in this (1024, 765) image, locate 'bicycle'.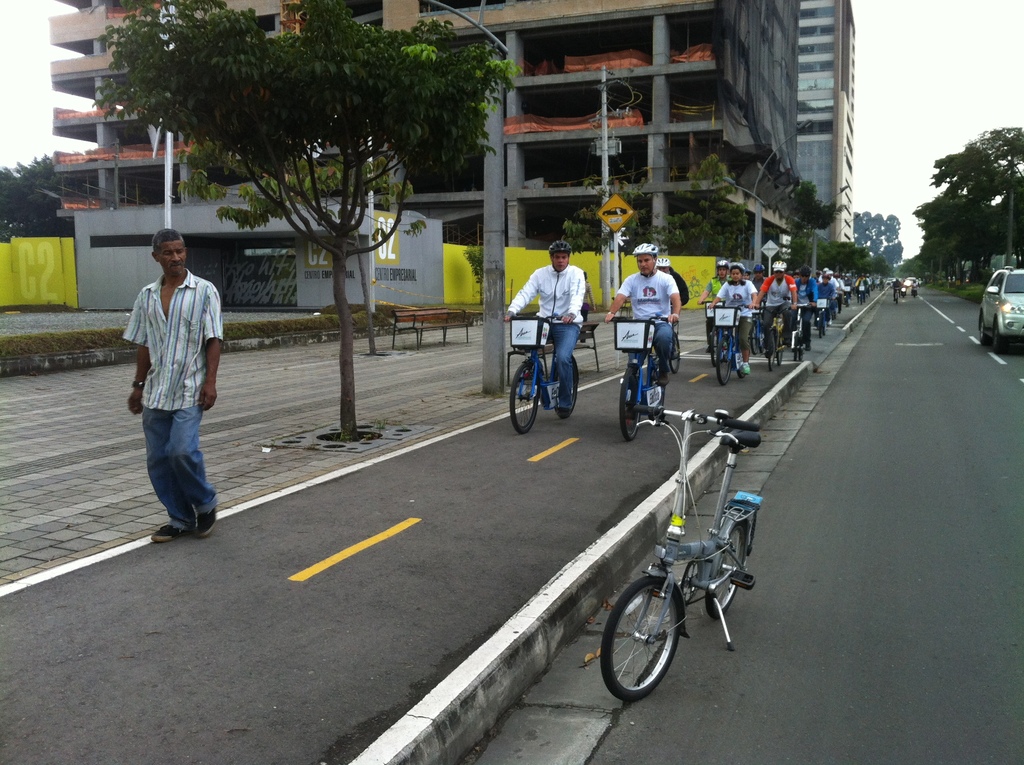
Bounding box: detection(506, 311, 579, 431).
